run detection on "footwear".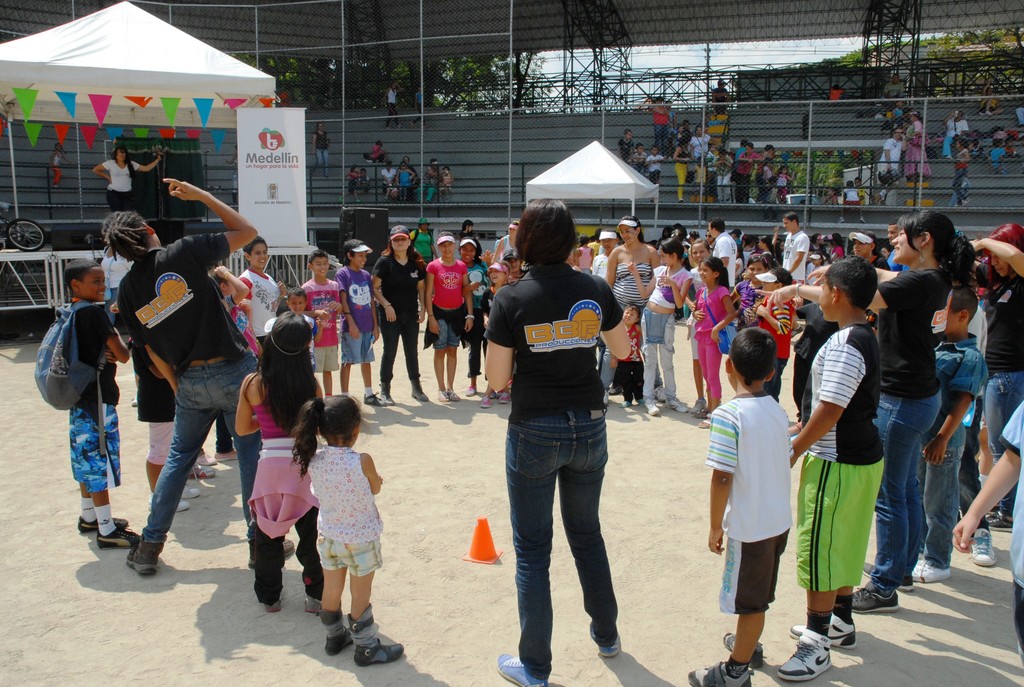
Result: bbox=[350, 624, 409, 659].
